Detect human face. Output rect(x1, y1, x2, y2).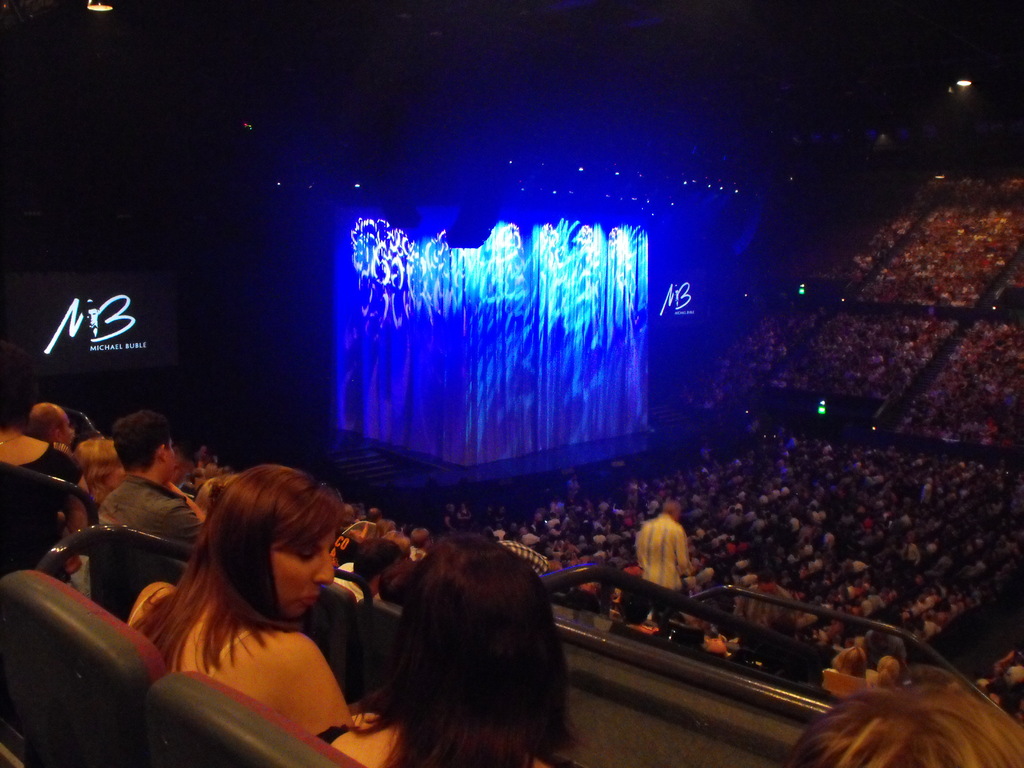
rect(161, 435, 179, 486).
